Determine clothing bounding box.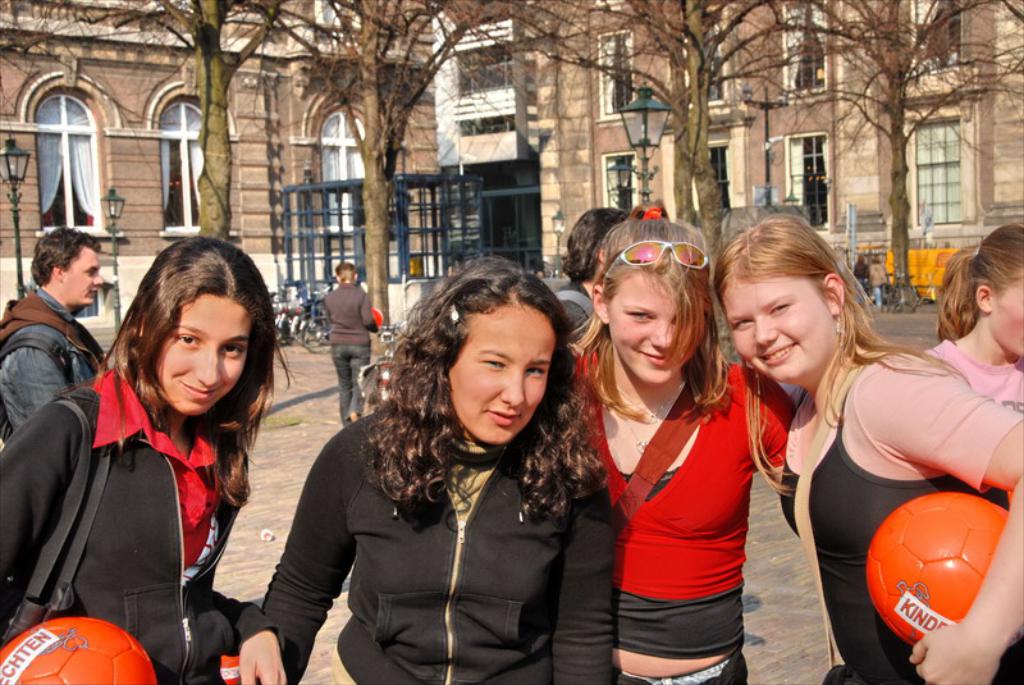
Determined: rect(566, 344, 795, 684).
